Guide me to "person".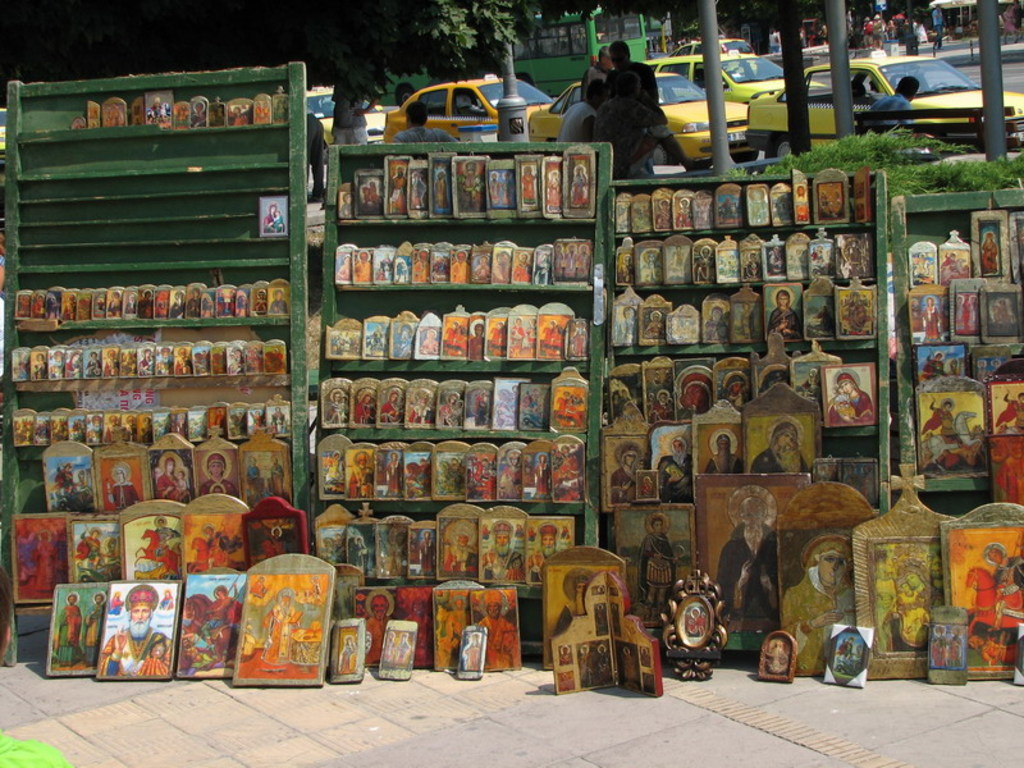
Guidance: [617, 308, 634, 344].
